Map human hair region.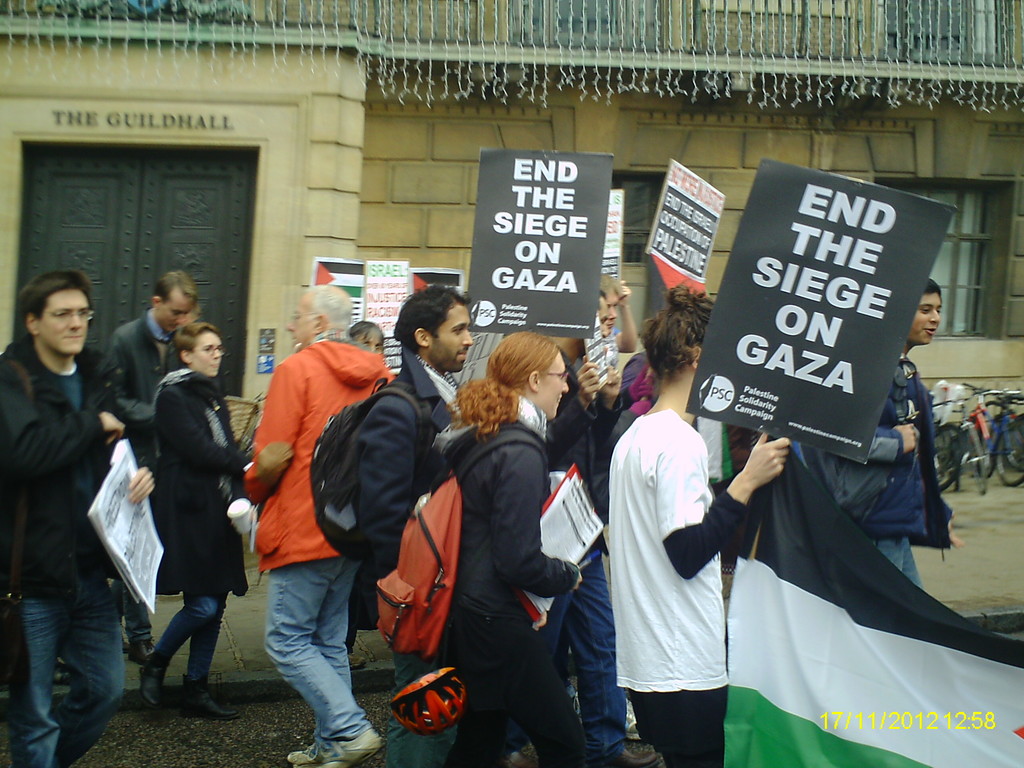
Mapped to [x1=172, y1=315, x2=222, y2=367].
